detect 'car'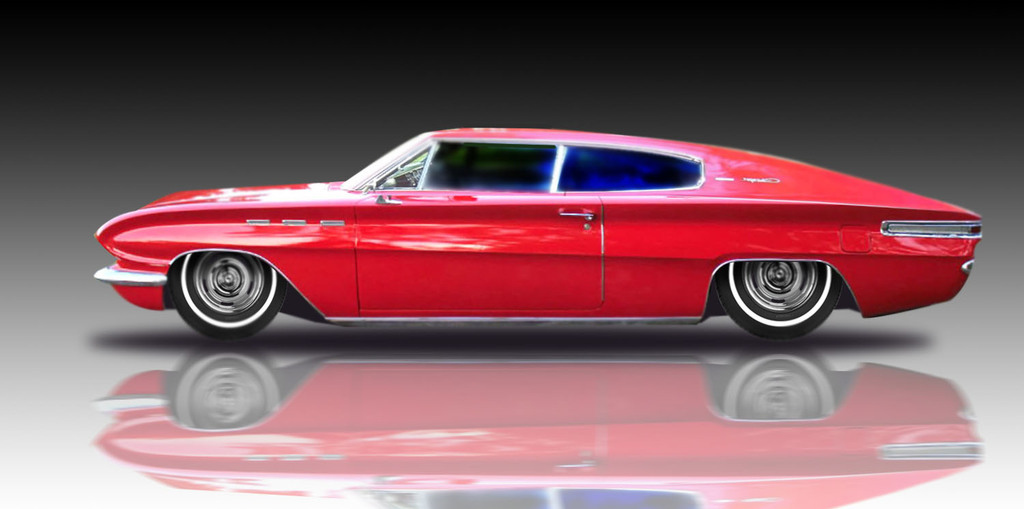
(x1=92, y1=126, x2=983, y2=344)
